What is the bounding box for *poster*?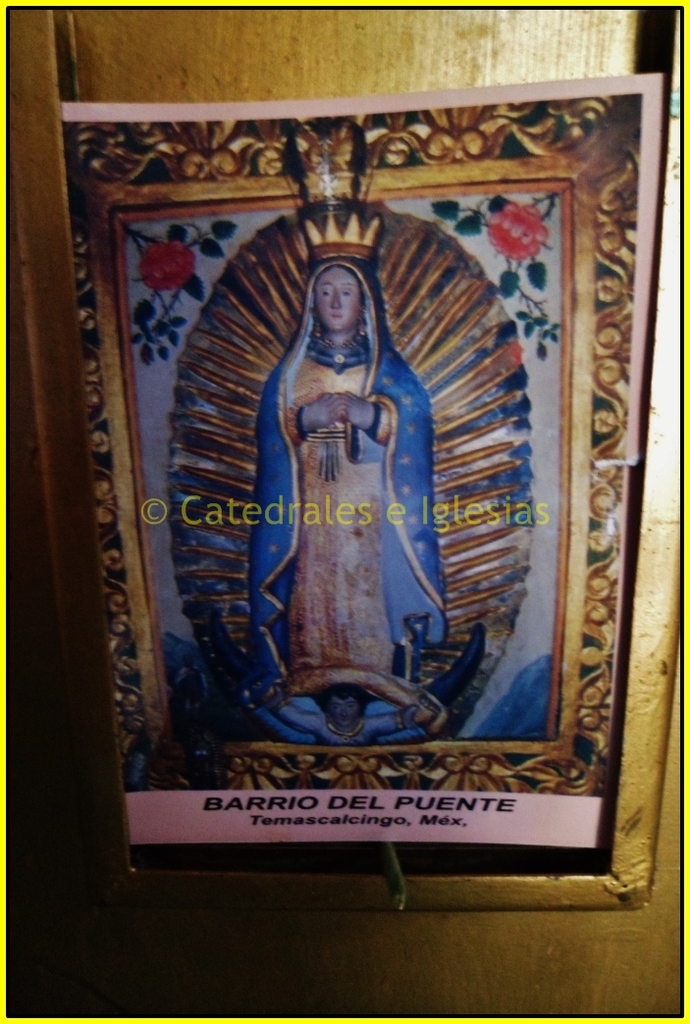
Rect(51, 73, 660, 872).
